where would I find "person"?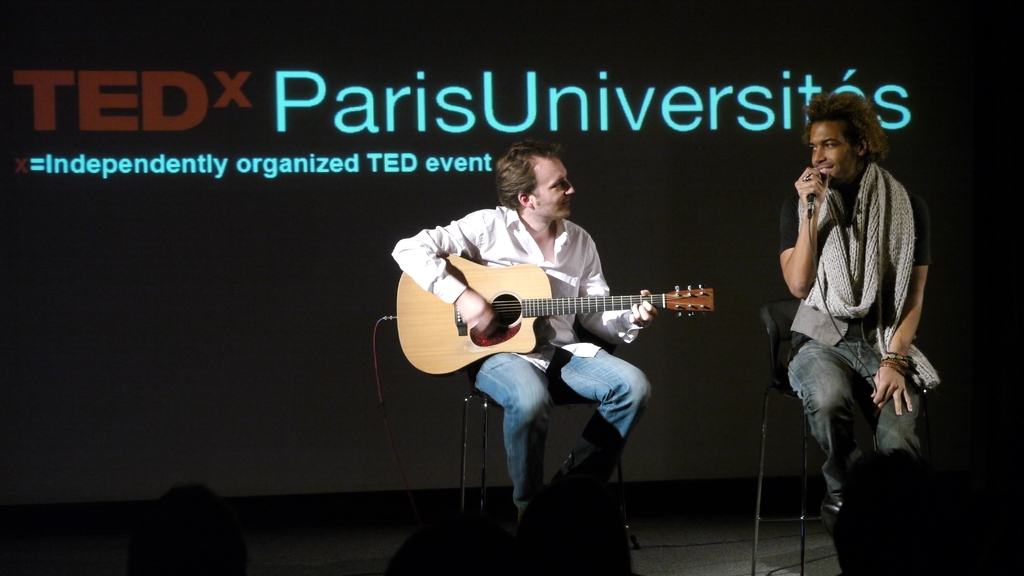
At select_region(394, 518, 514, 575).
